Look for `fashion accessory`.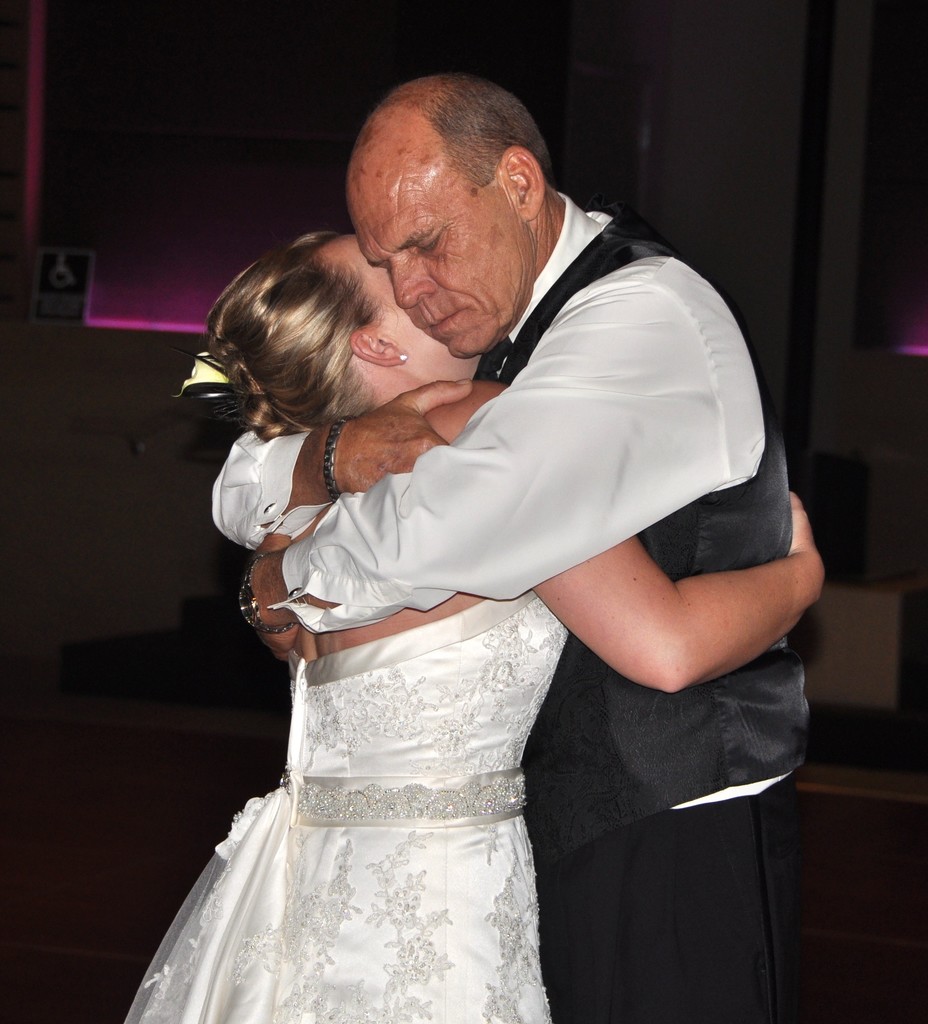
Found: 239/552/304/636.
